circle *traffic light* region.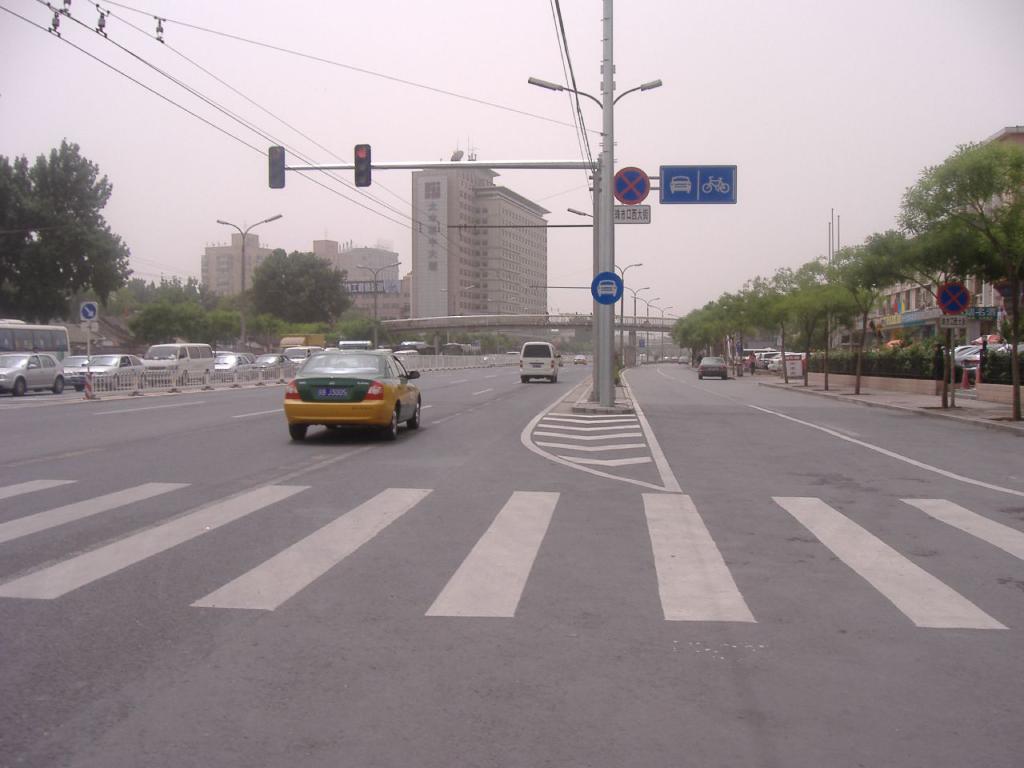
Region: pyautogui.locateOnScreen(354, 143, 373, 190).
